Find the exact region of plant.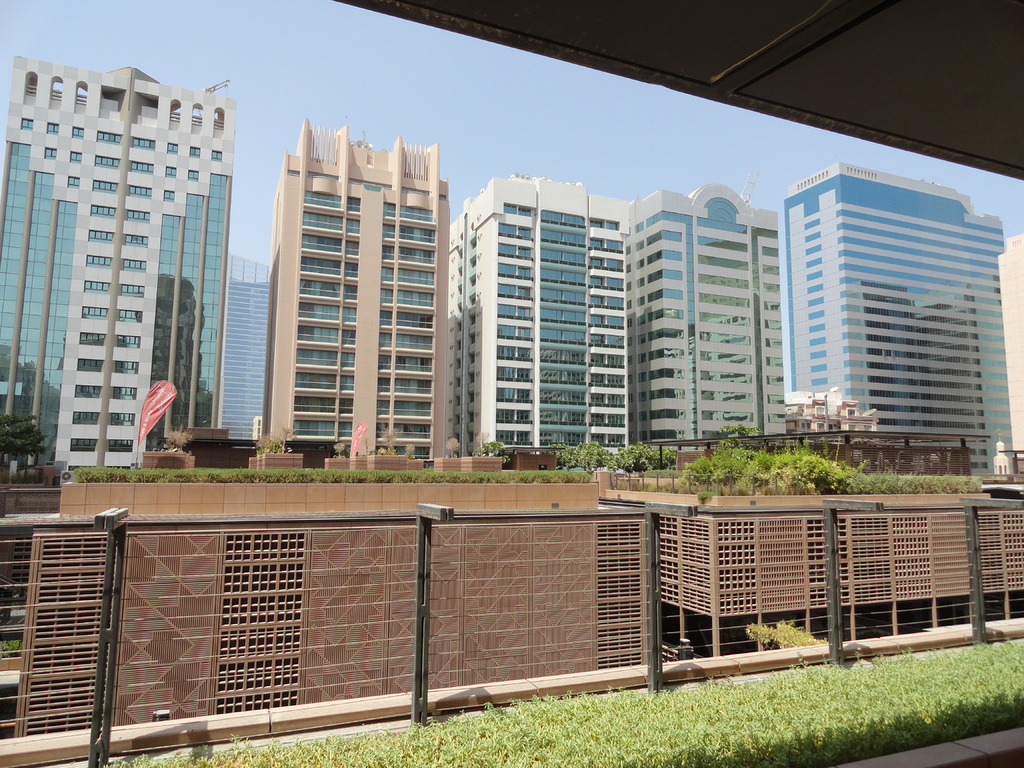
Exact region: select_region(165, 428, 191, 452).
